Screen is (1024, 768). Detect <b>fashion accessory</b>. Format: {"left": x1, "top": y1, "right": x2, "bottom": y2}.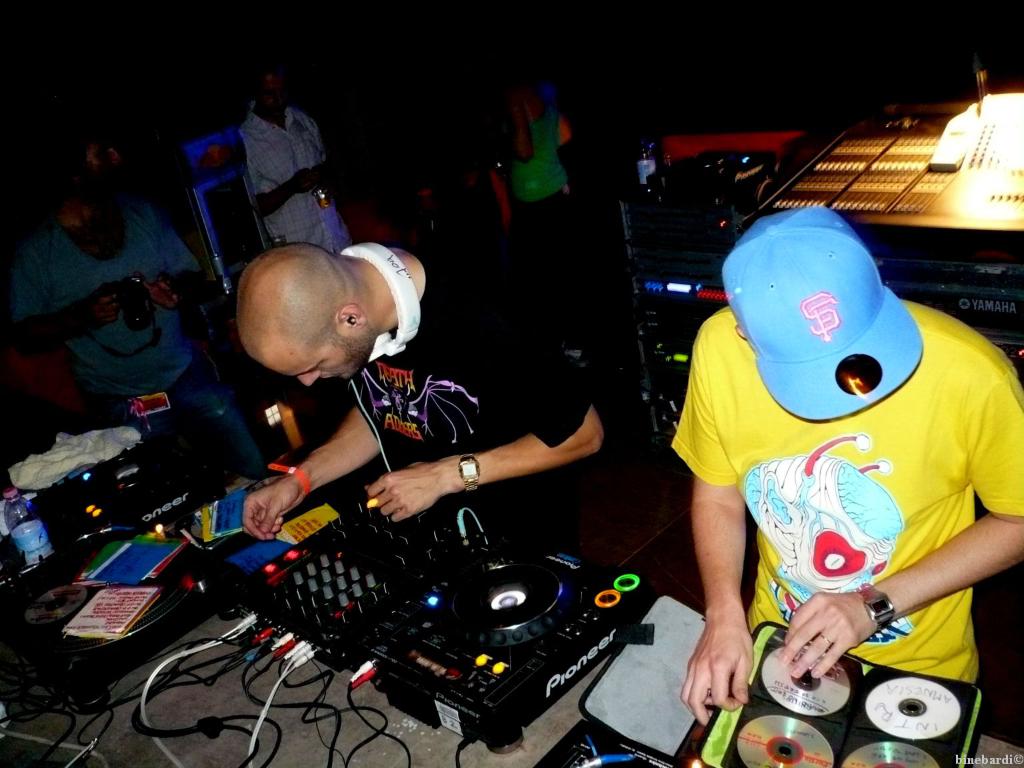
{"left": 264, "top": 461, "right": 314, "bottom": 497}.
